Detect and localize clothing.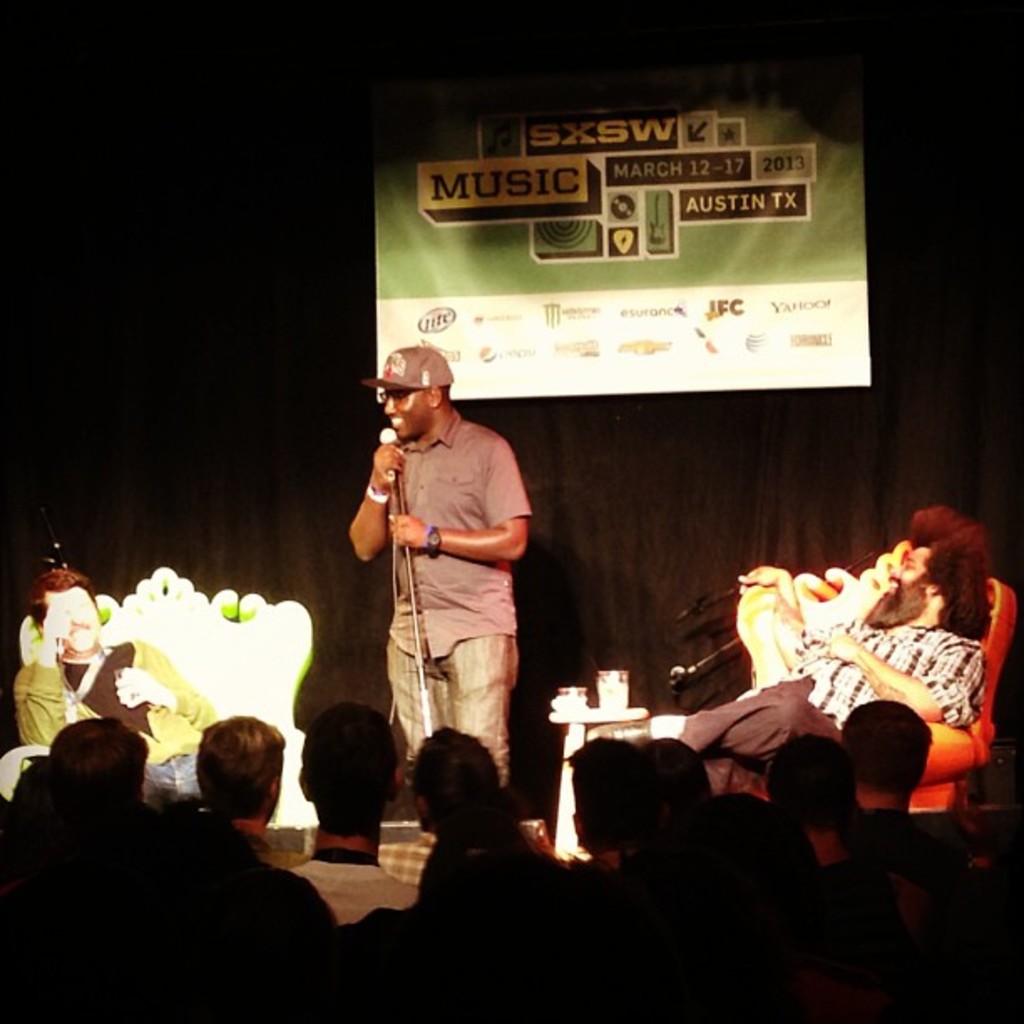
Localized at <box>634,612,991,803</box>.
